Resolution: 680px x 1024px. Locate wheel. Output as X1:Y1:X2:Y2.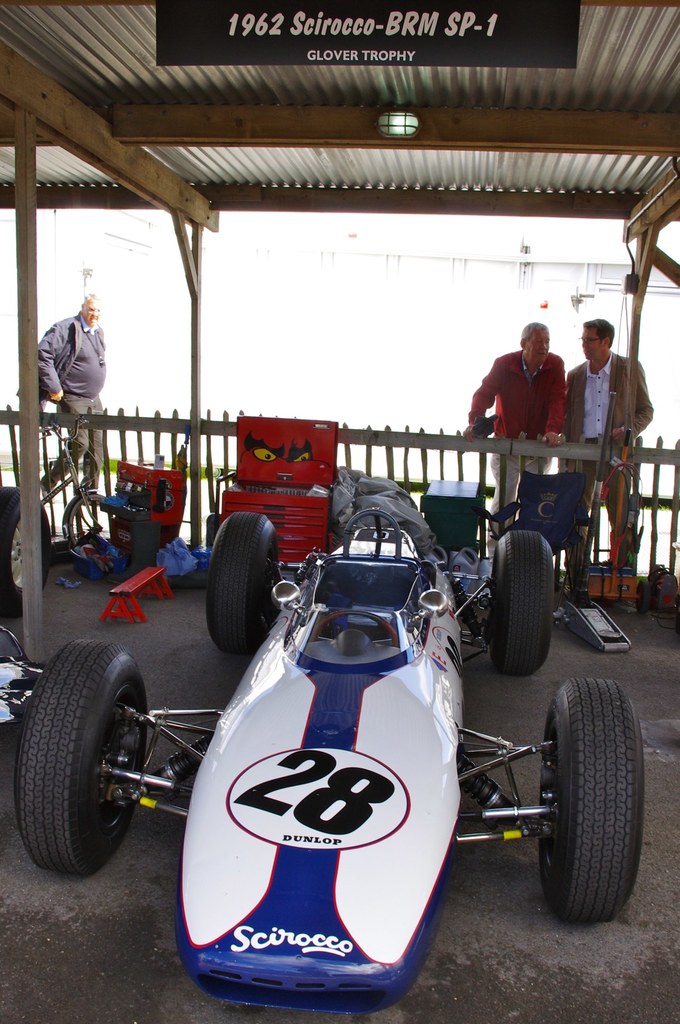
492:530:553:674.
